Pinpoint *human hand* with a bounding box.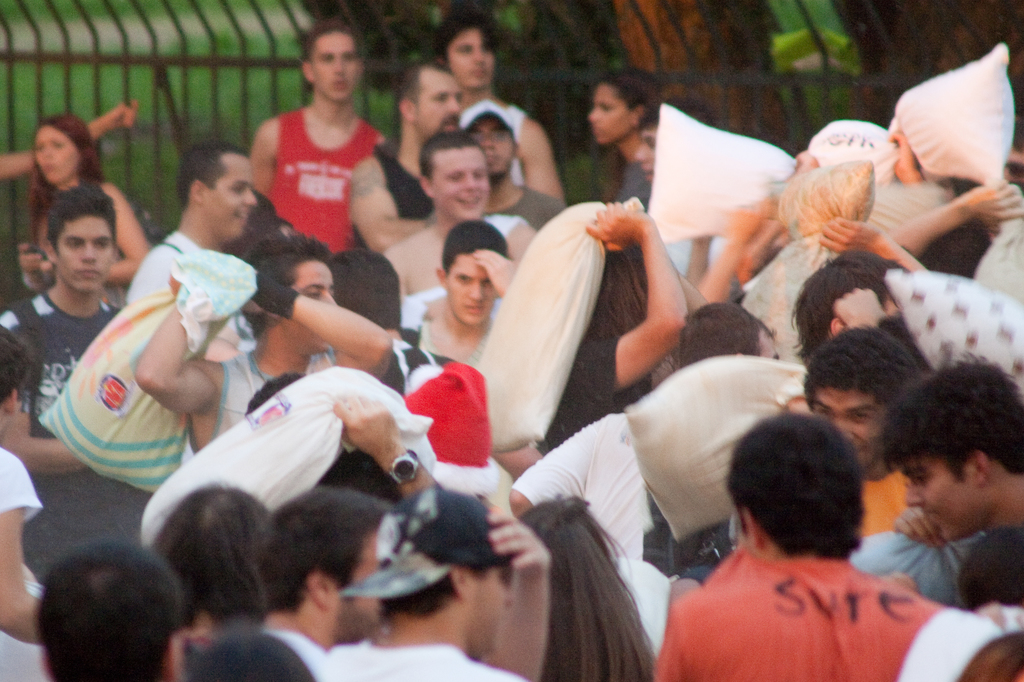
168, 271, 186, 292.
